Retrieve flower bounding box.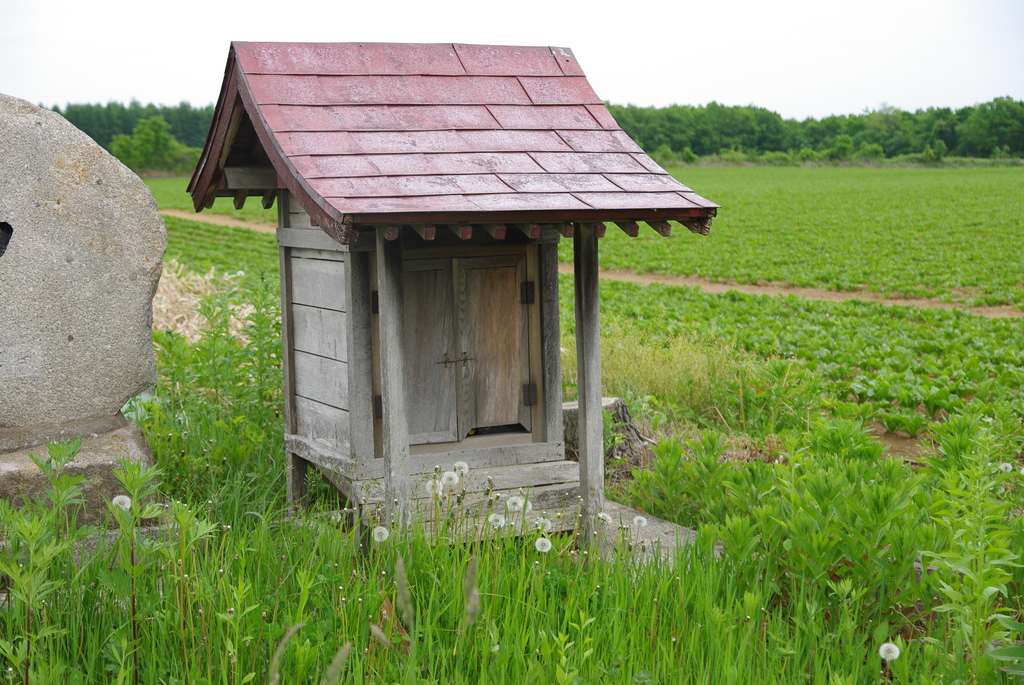
Bounding box: [879,641,897,662].
